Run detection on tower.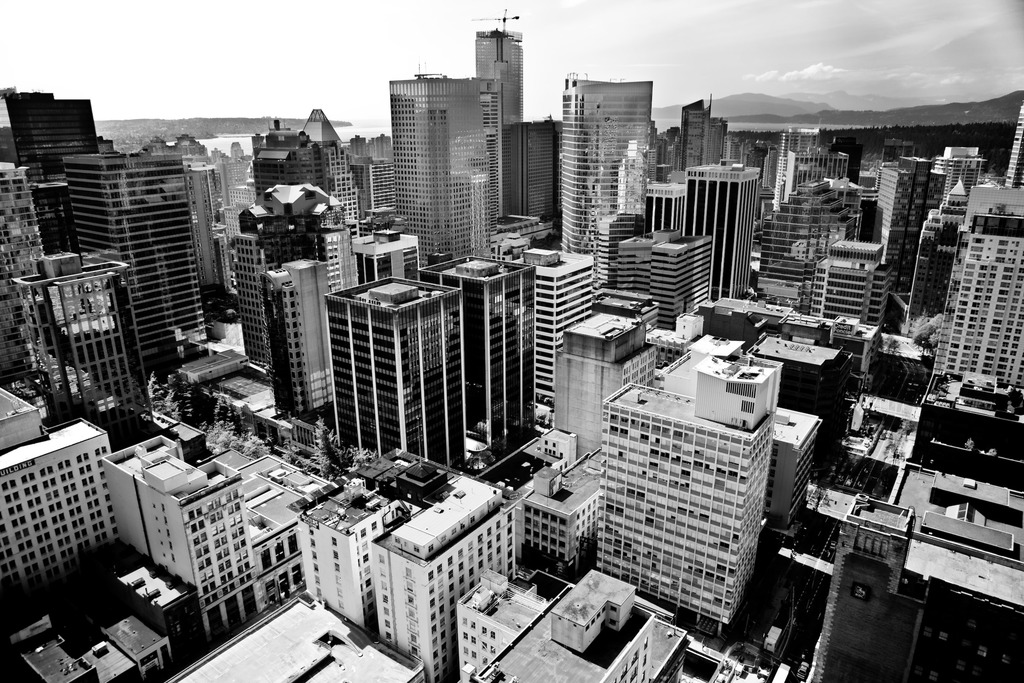
Result: 461:572:541:682.
